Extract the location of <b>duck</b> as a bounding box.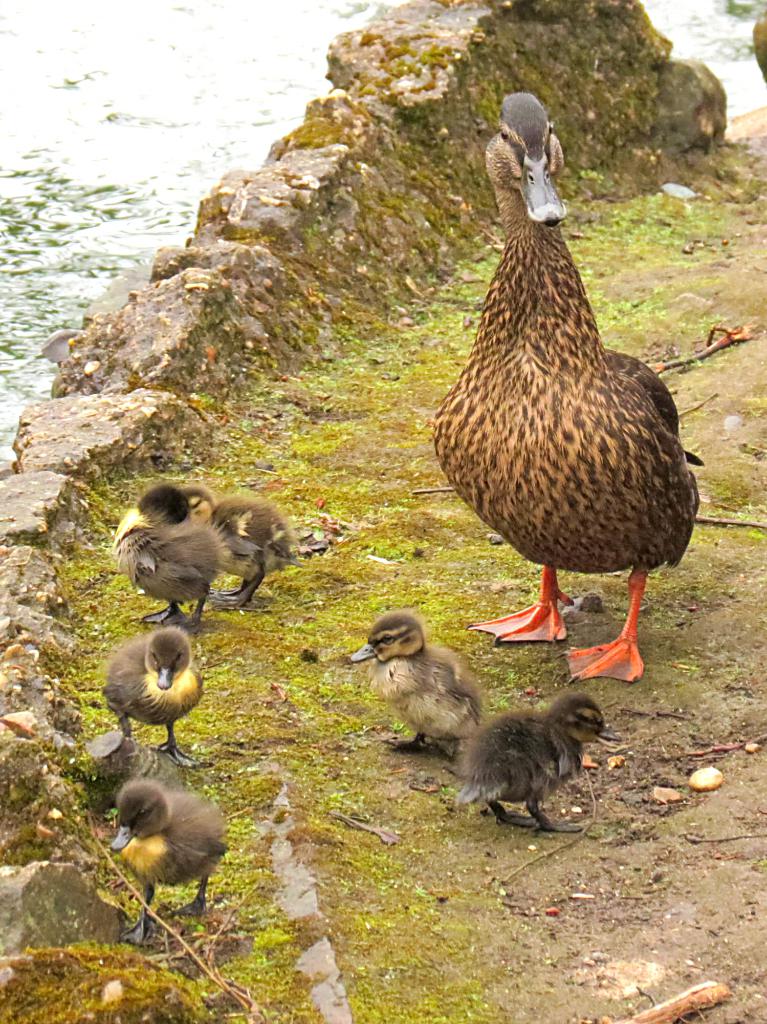
(left=348, top=614, right=505, bottom=739).
